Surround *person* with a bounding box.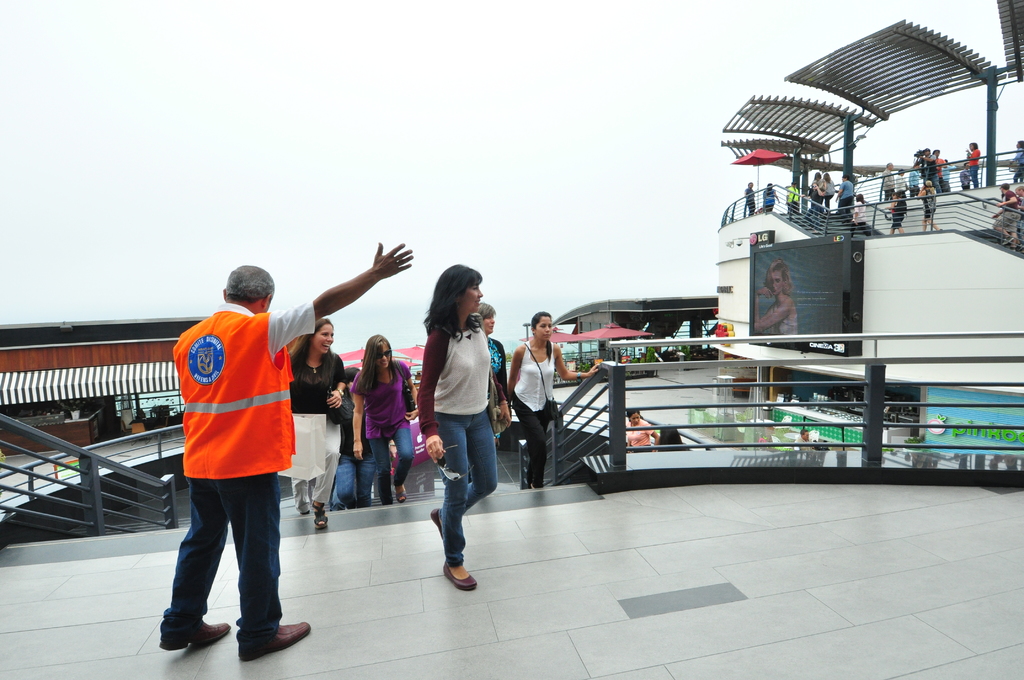
(x1=879, y1=146, x2=952, y2=200).
